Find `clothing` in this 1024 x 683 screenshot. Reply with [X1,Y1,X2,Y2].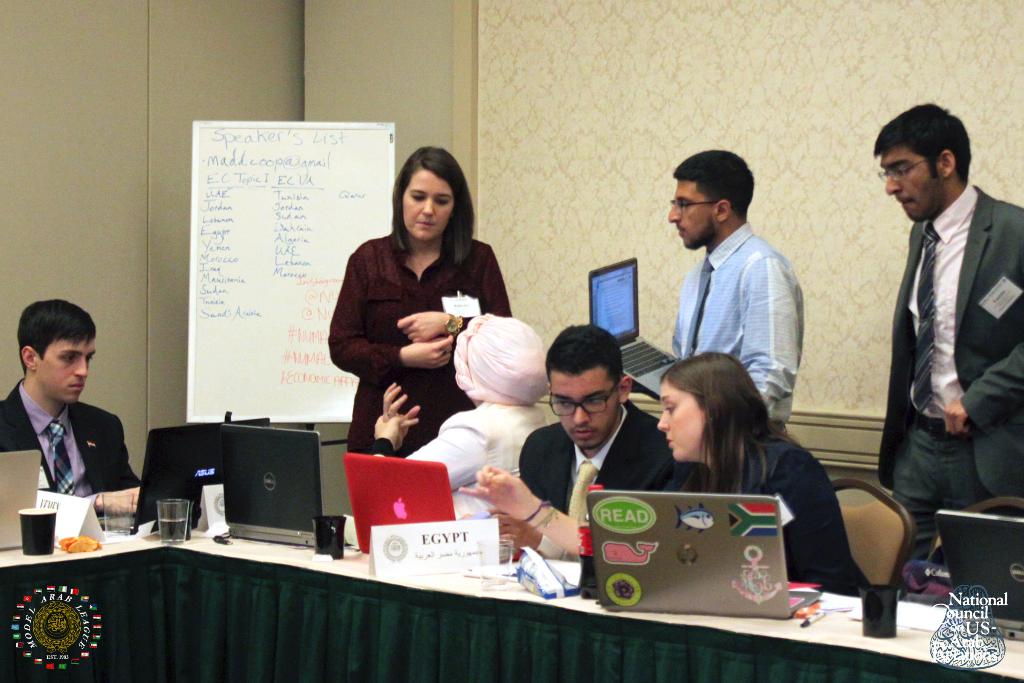
[324,227,513,459].
